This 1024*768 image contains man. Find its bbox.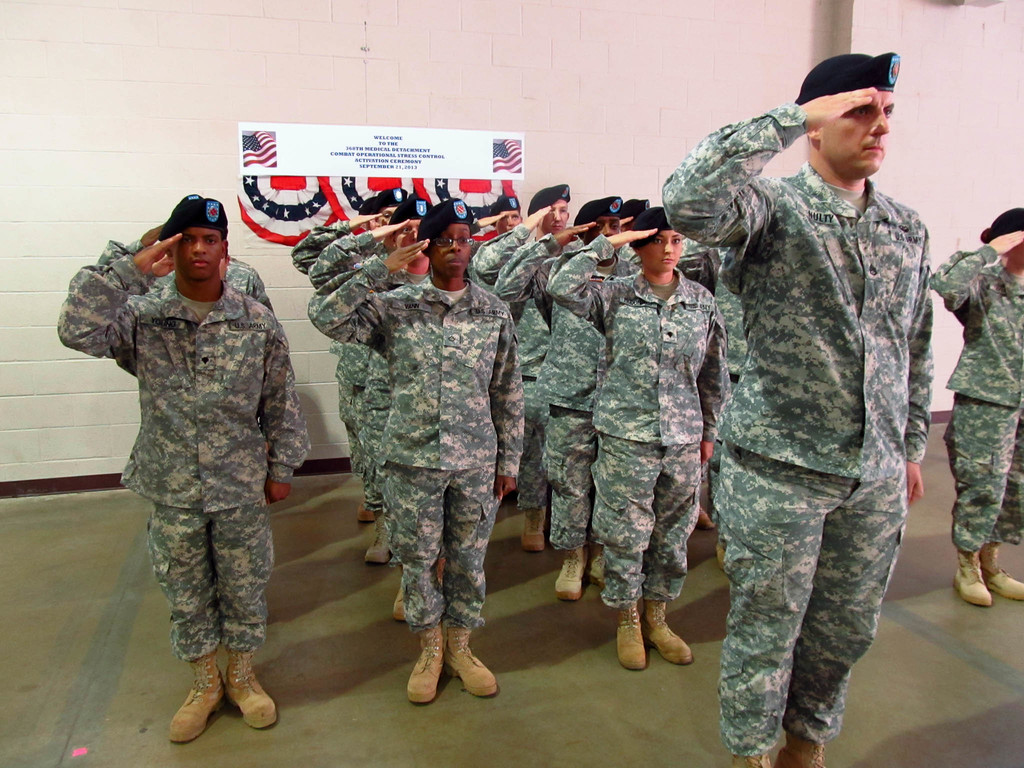
box=[491, 198, 643, 593].
